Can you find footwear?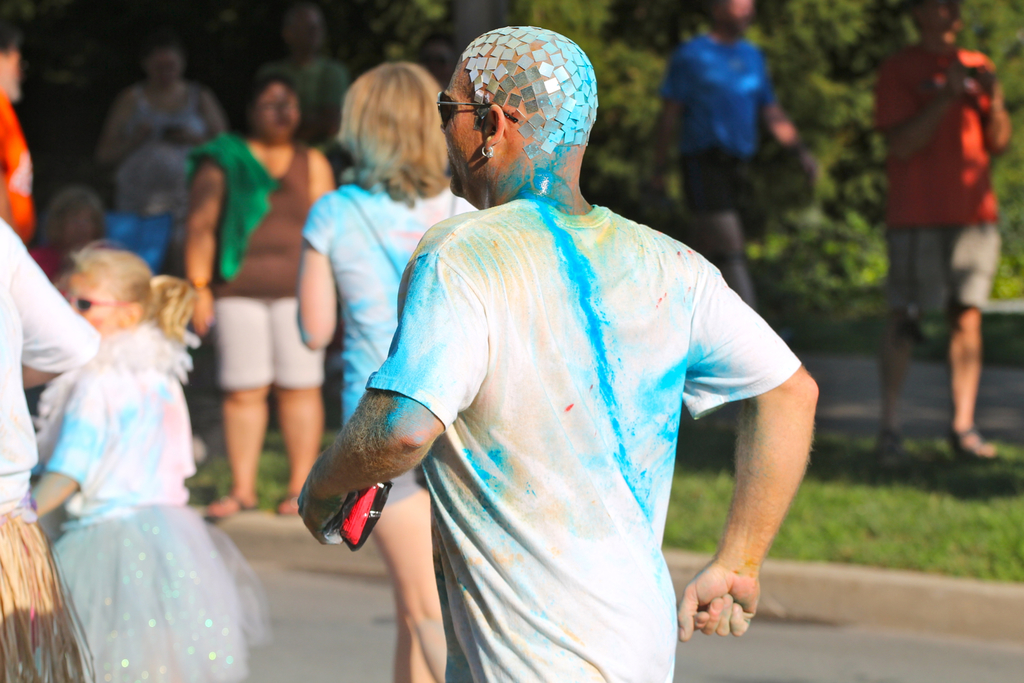
Yes, bounding box: l=196, t=486, r=259, b=518.
